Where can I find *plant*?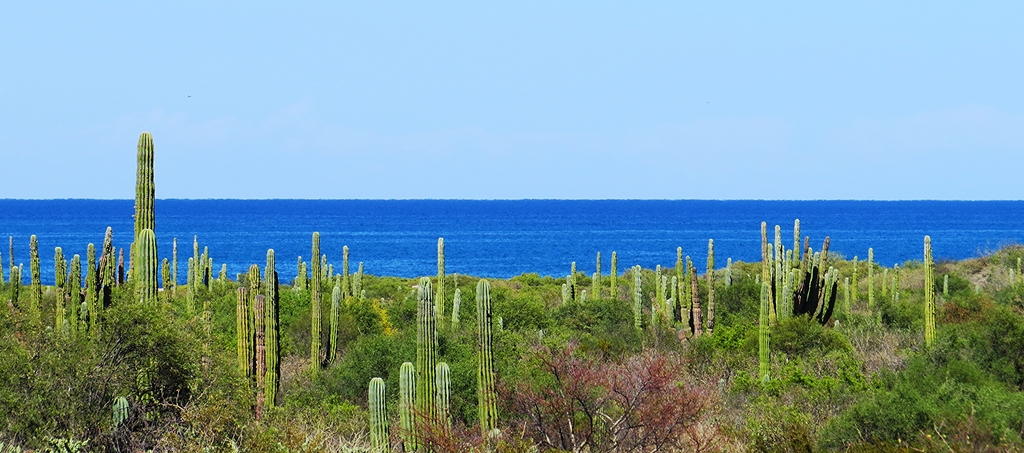
You can find it at 12 263 25 305.
